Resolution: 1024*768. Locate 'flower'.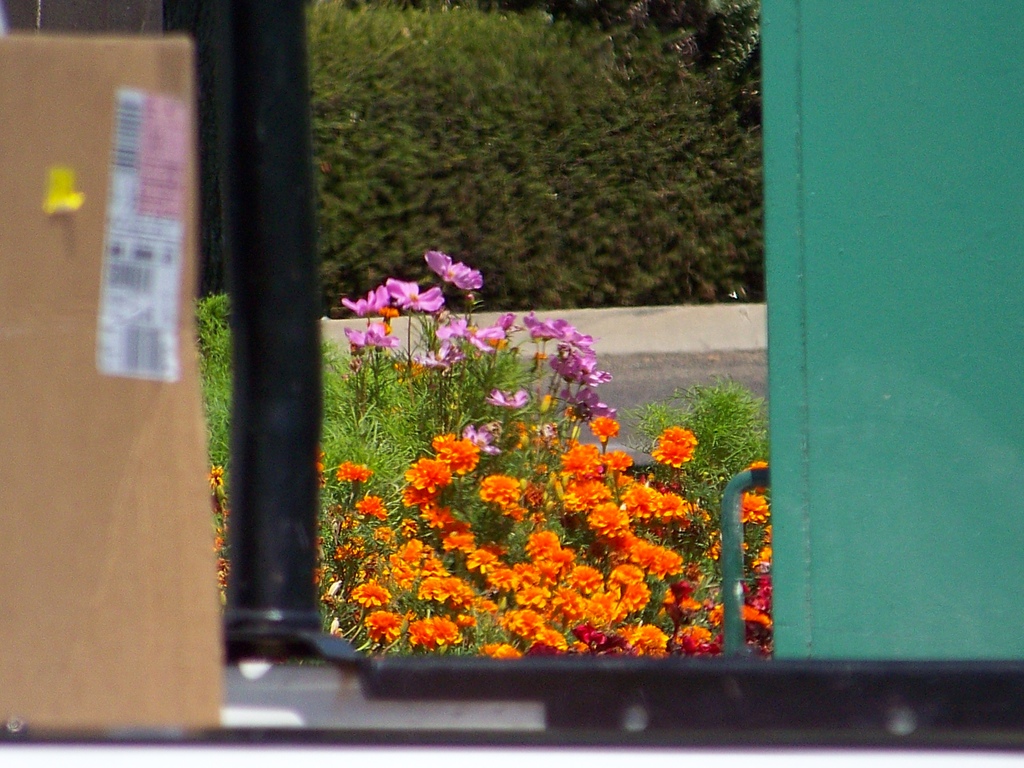
rect(427, 253, 483, 286).
